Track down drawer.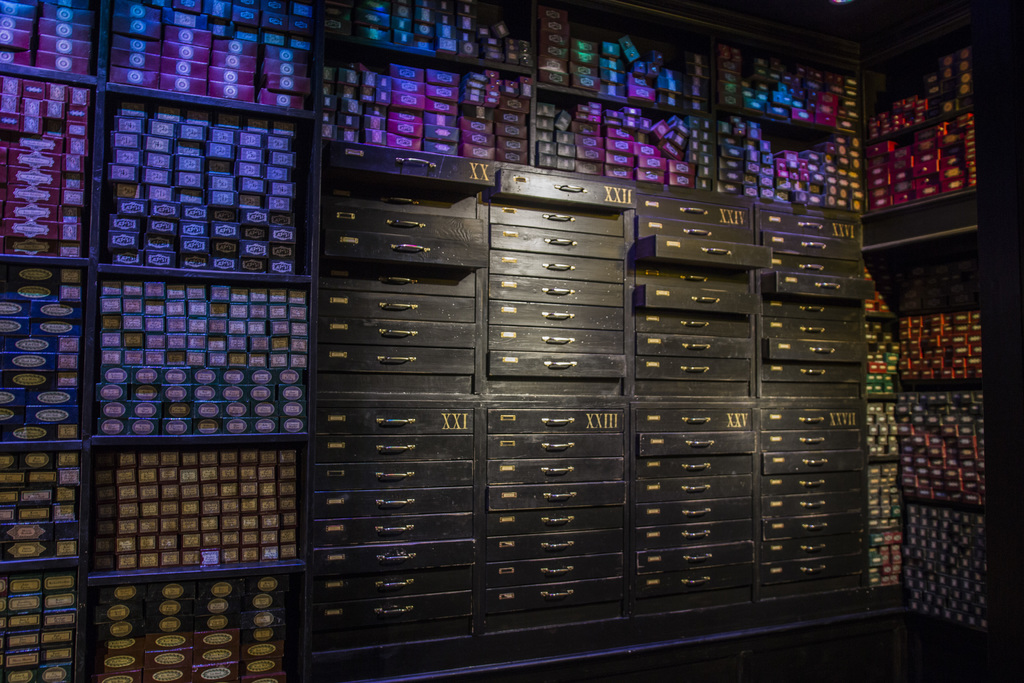
Tracked to select_region(628, 541, 750, 573).
